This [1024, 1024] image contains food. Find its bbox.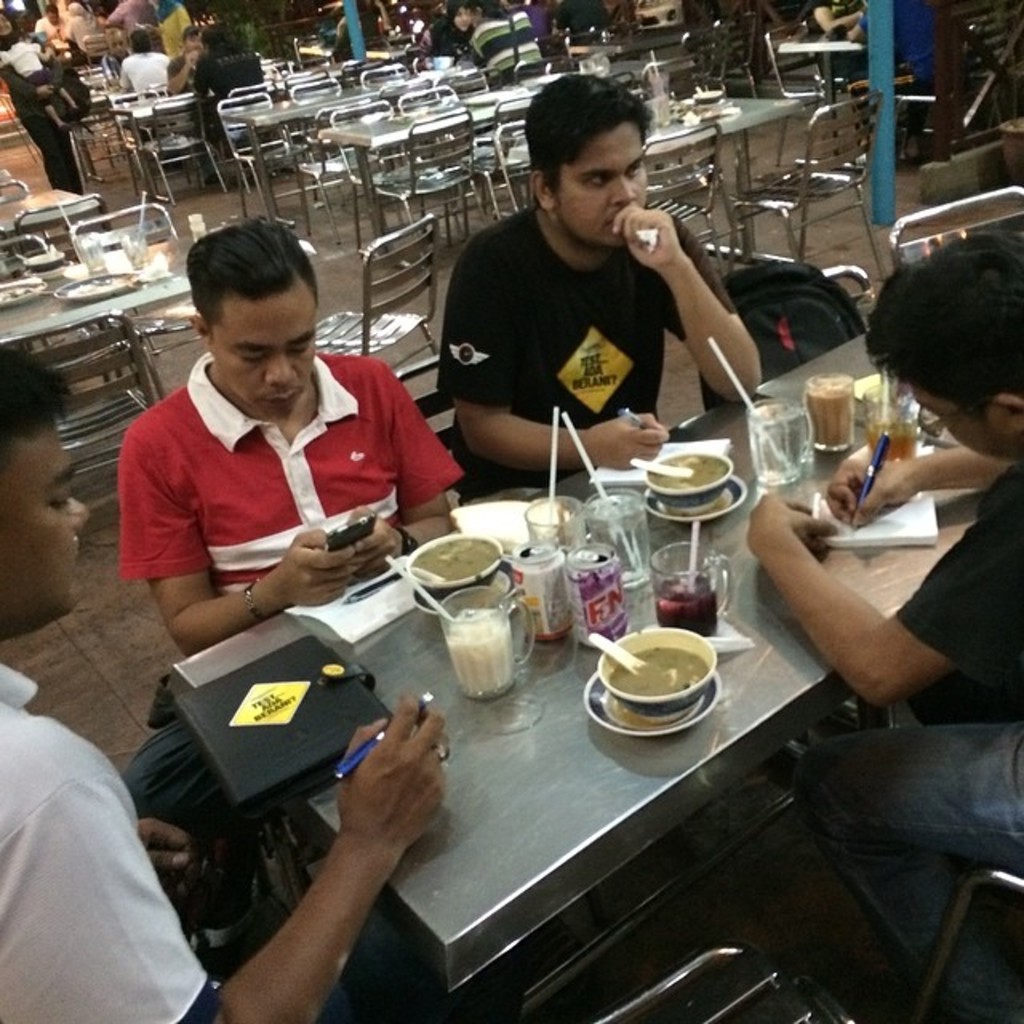
[643,453,730,496].
